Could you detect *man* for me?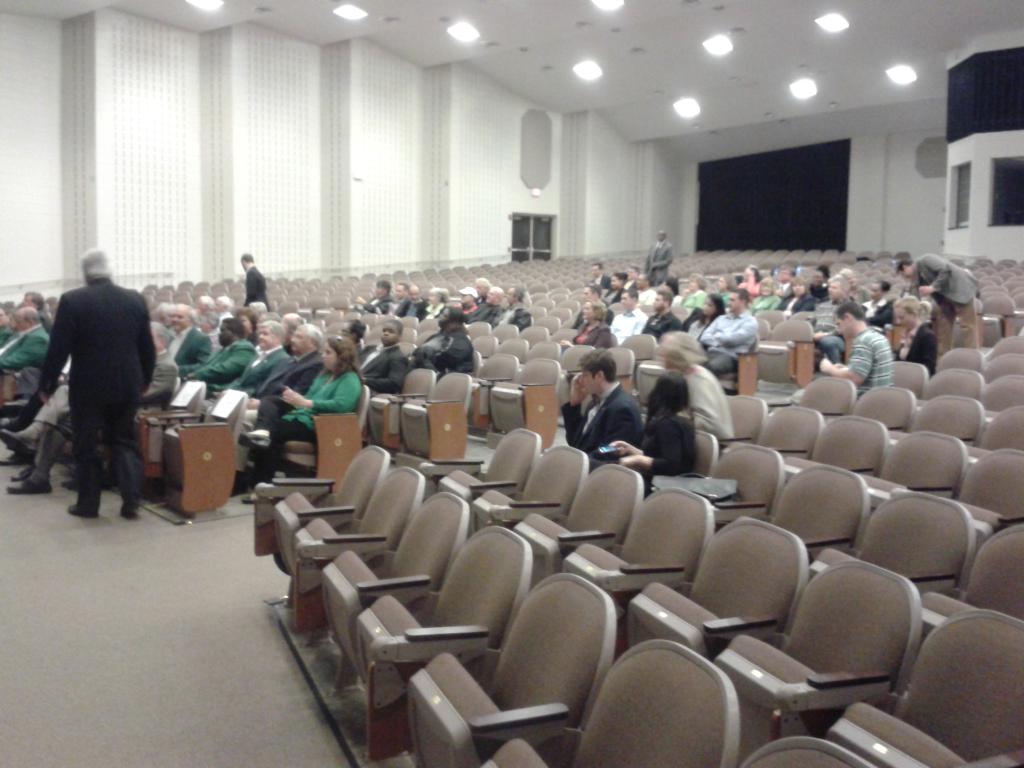
Detection result: bbox(634, 275, 655, 305).
